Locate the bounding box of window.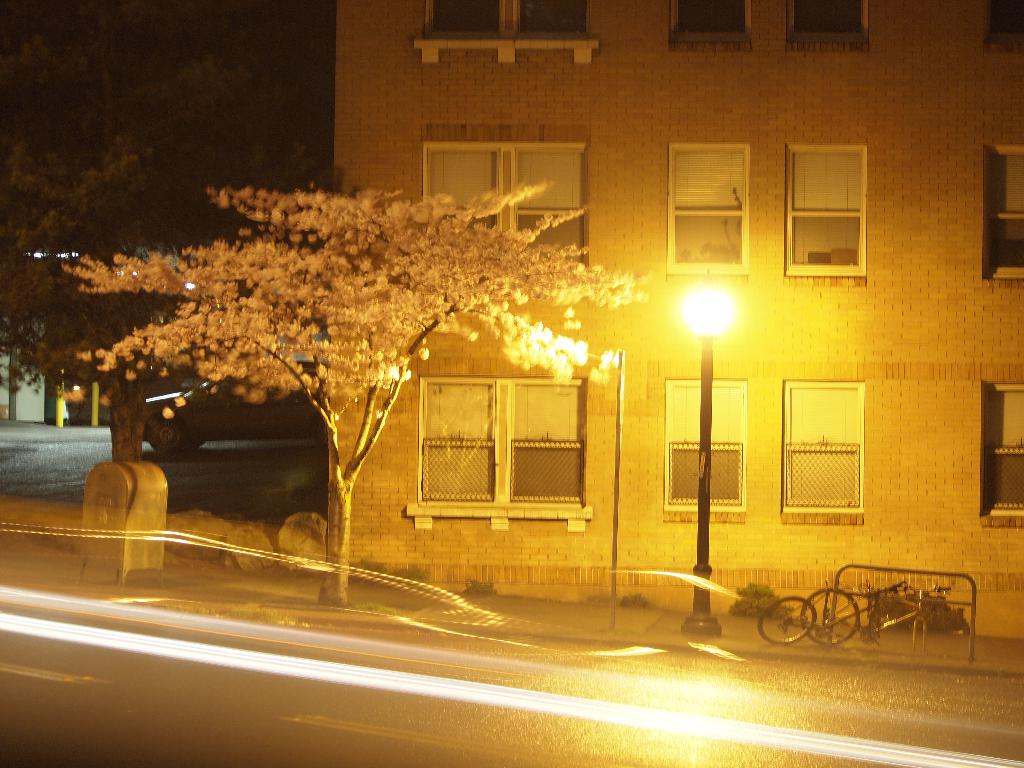
Bounding box: rect(666, 140, 751, 276).
